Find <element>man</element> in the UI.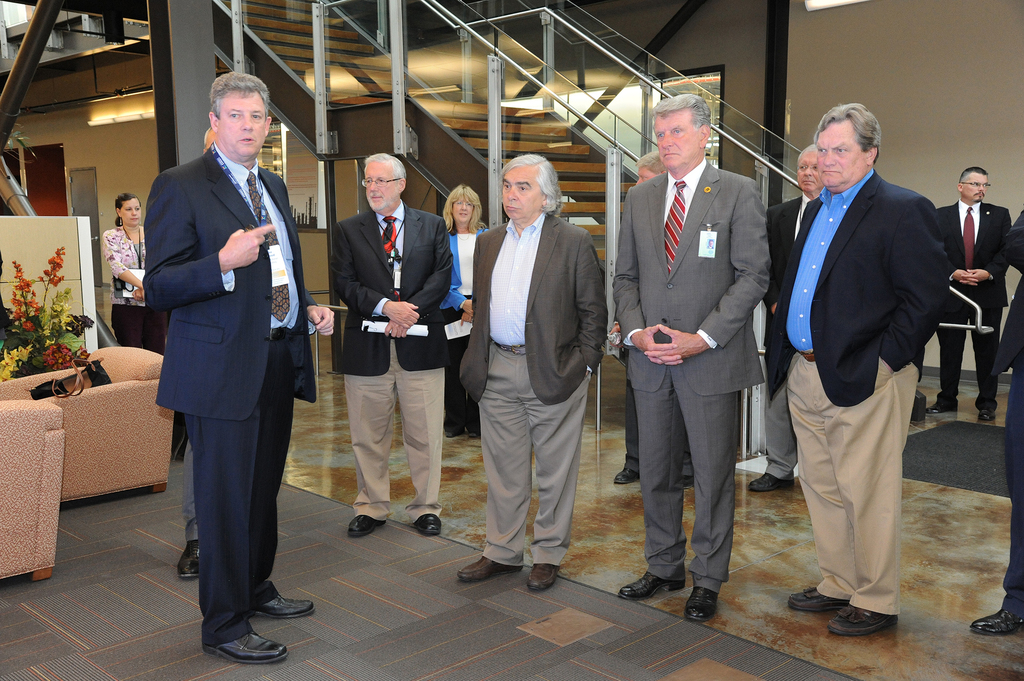
UI element at <bbox>768, 66, 977, 638</bbox>.
